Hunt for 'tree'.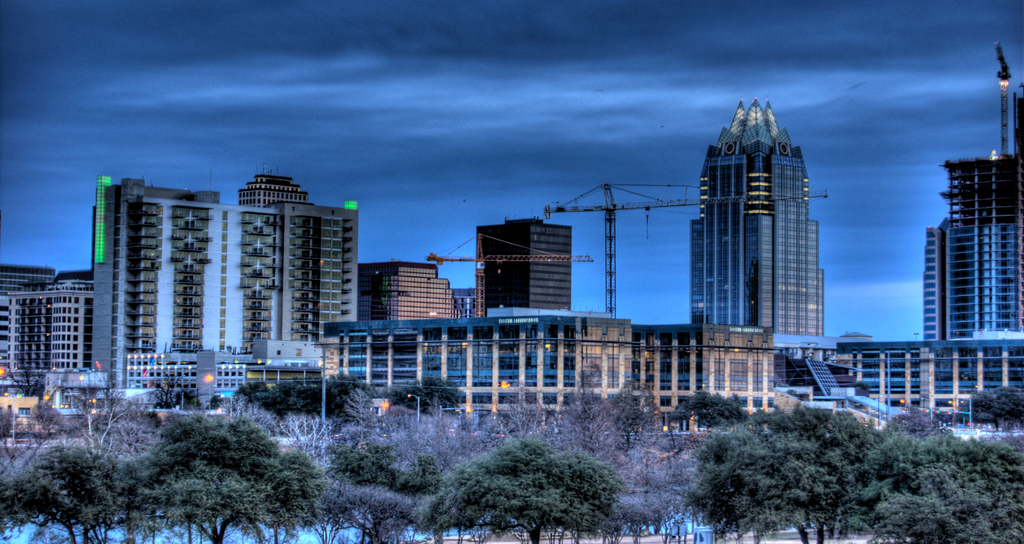
Hunted down at bbox(326, 433, 448, 543).
